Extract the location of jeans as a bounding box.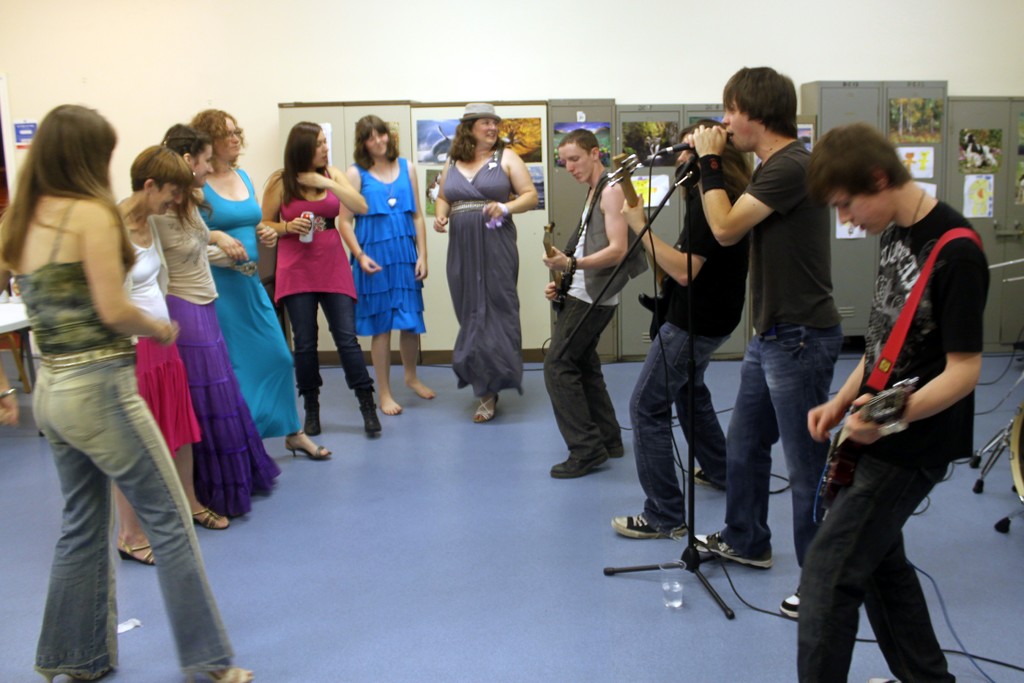
x1=627 y1=320 x2=726 y2=527.
